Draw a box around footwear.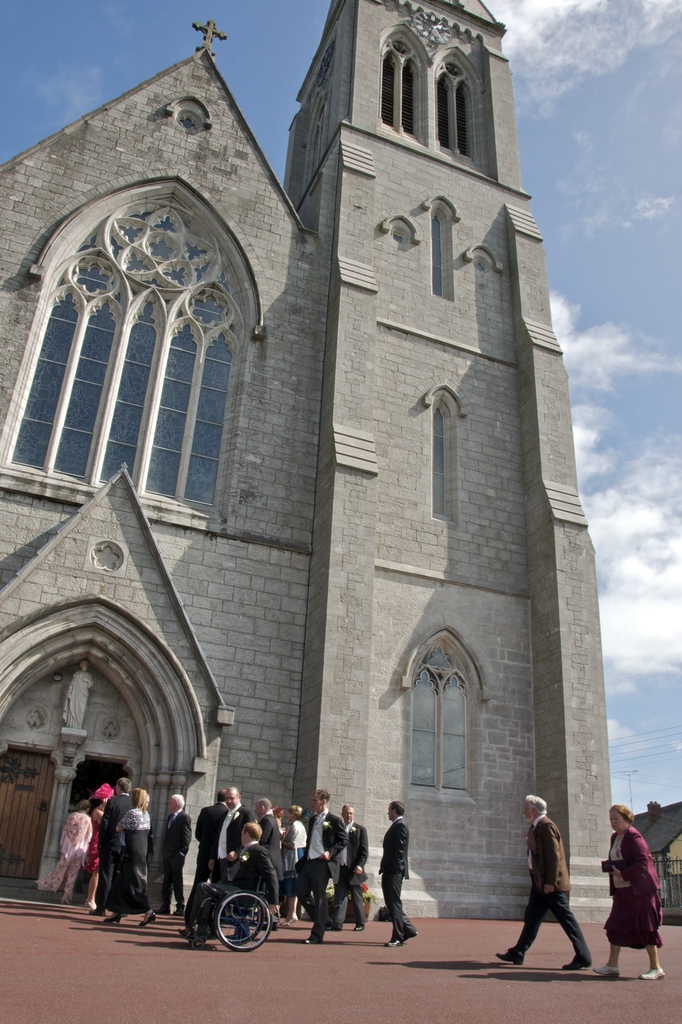
l=86, t=900, r=95, b=908.
